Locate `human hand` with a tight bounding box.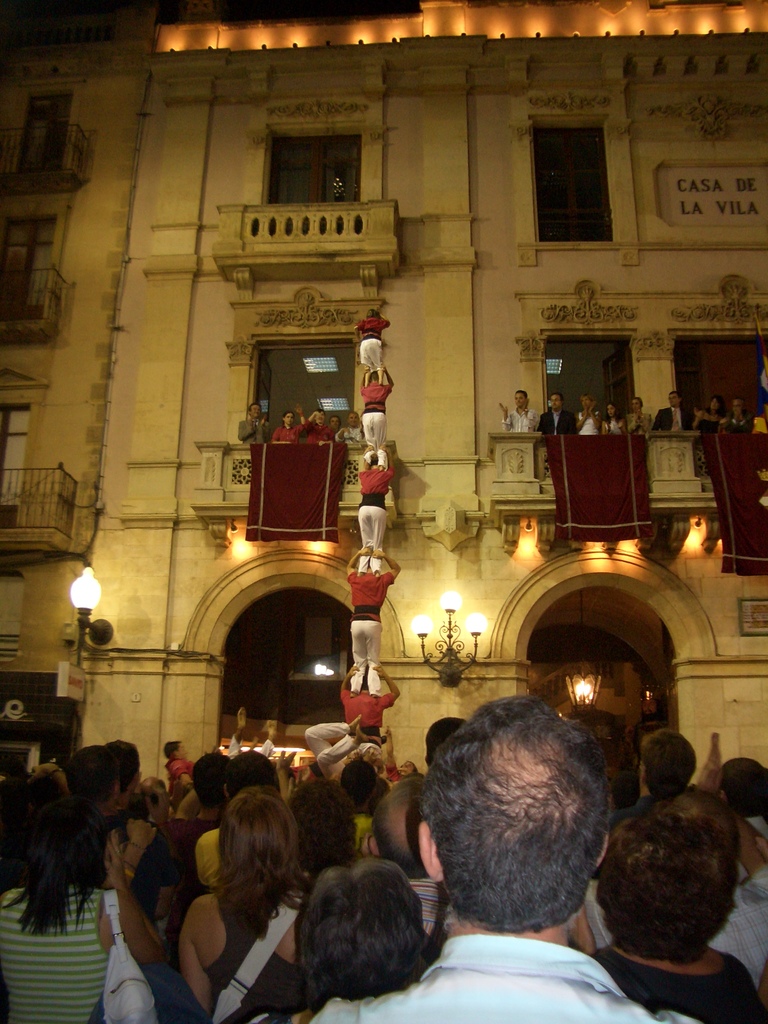
(x1=358, y1=546, x2=371, y2=556).
